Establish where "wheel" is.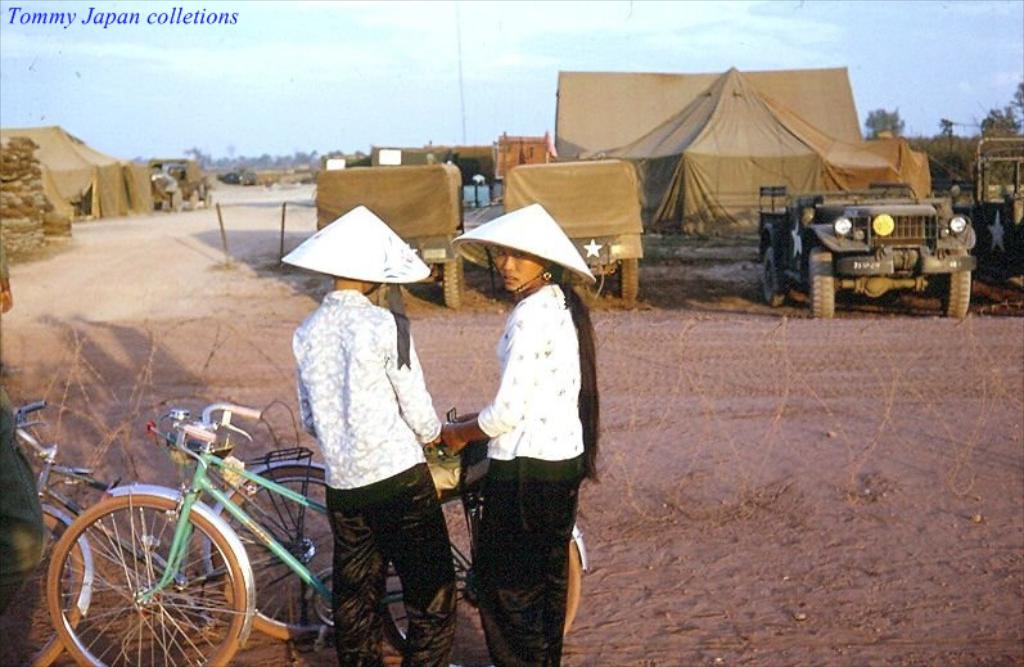
Established at x1=809, y1=248, x2=834, y2=314.
